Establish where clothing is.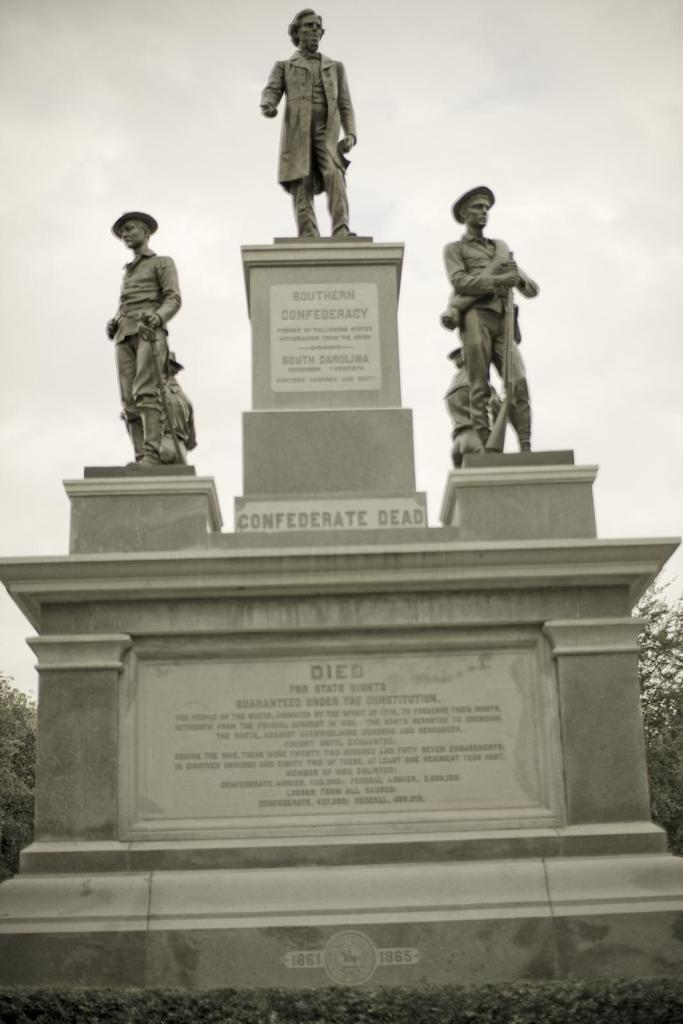
Established at bbox=(159, 373, 194, 462).
